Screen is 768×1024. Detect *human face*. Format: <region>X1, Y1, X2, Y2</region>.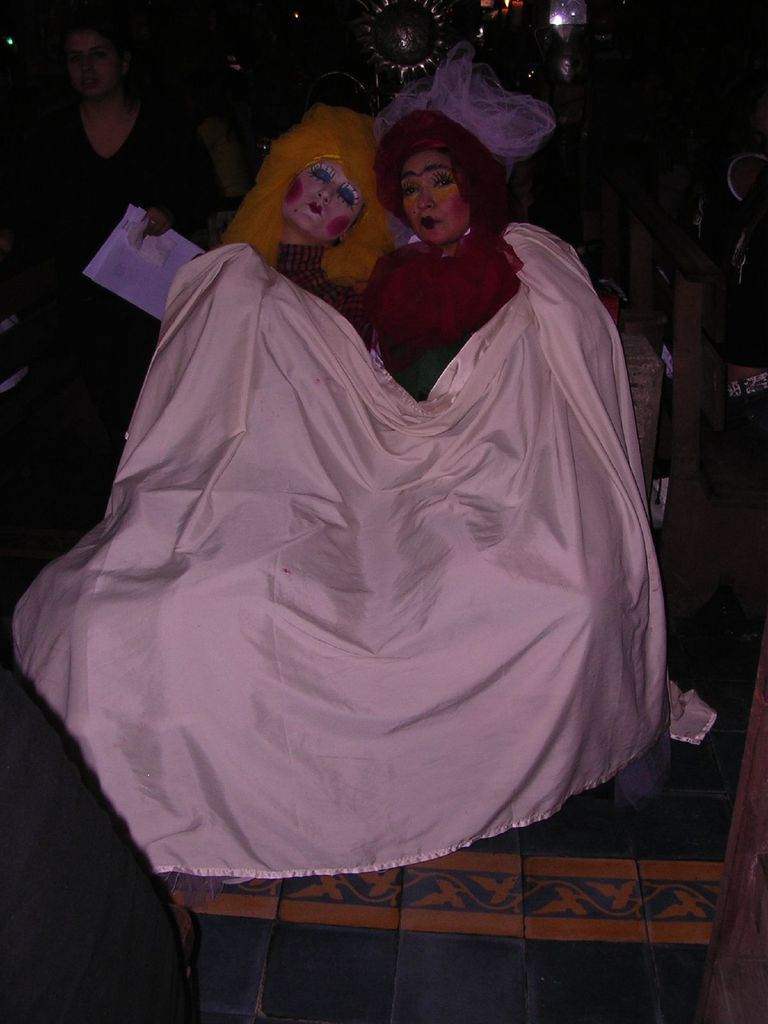
<region>64, 28, 120, 101</region>.
